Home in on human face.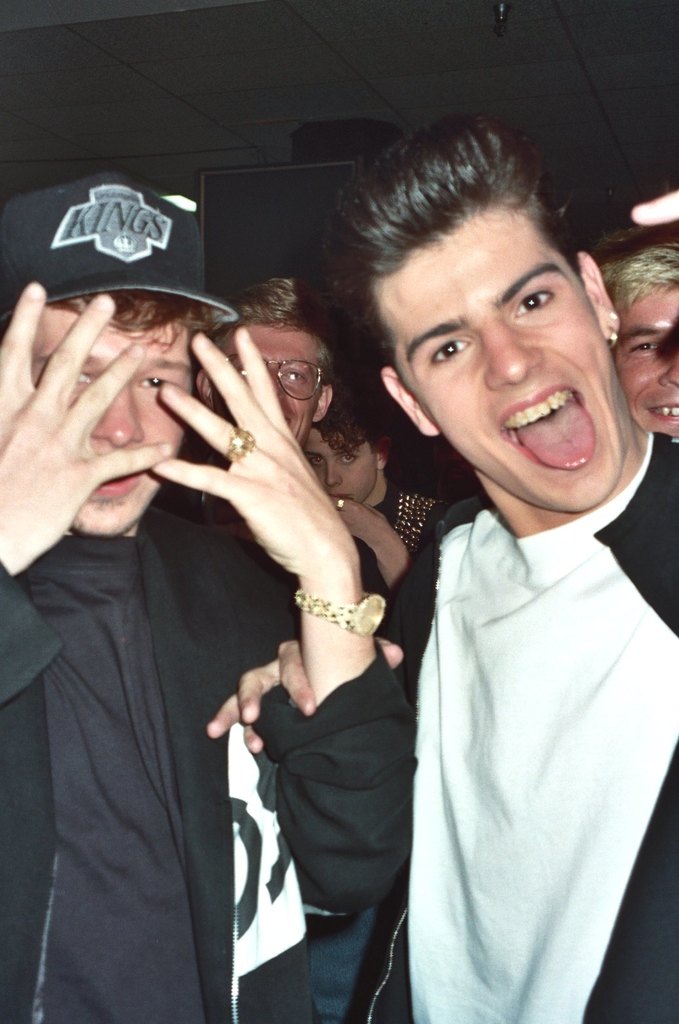
Homed in at <bbox>608, 281, 678, 428</bbox>.
